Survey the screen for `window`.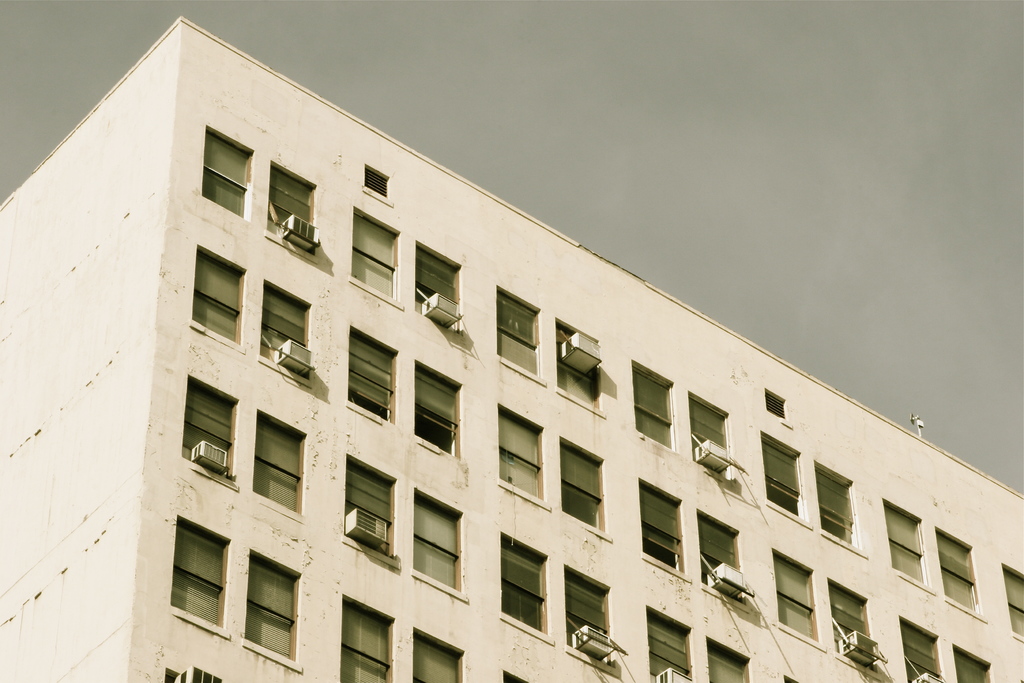
Survey found: {"left": 952, "top": 644, "right": 993, "bottom": 682}.
